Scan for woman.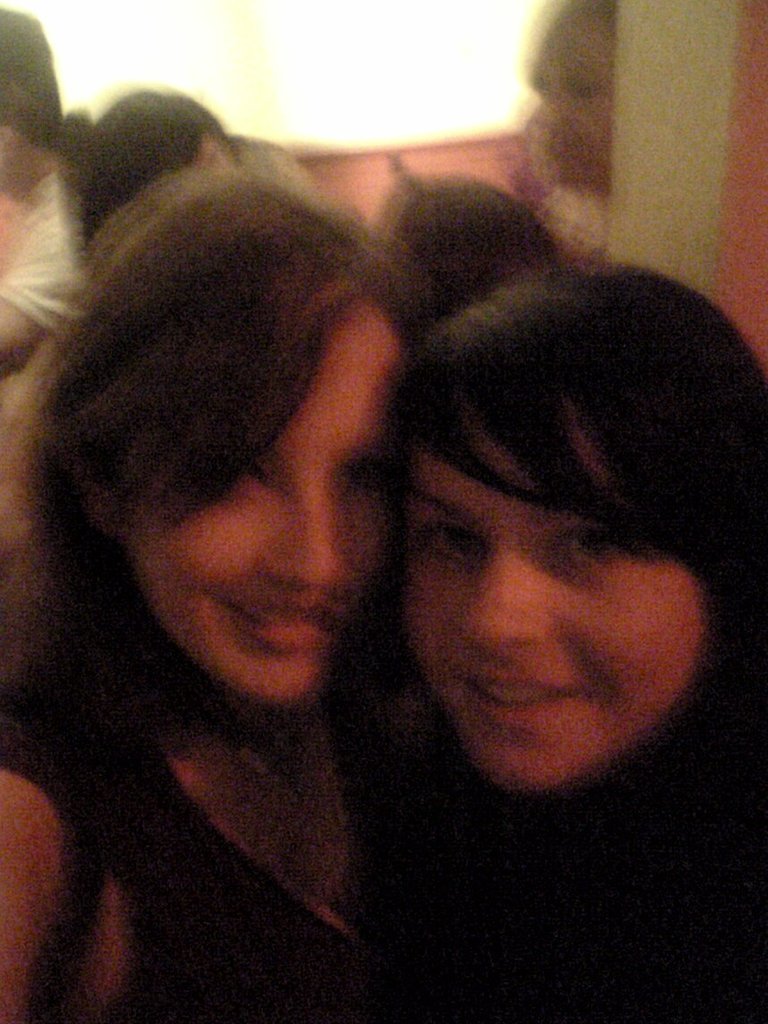
Scan result: locate(382, 254, 767, 1023).
